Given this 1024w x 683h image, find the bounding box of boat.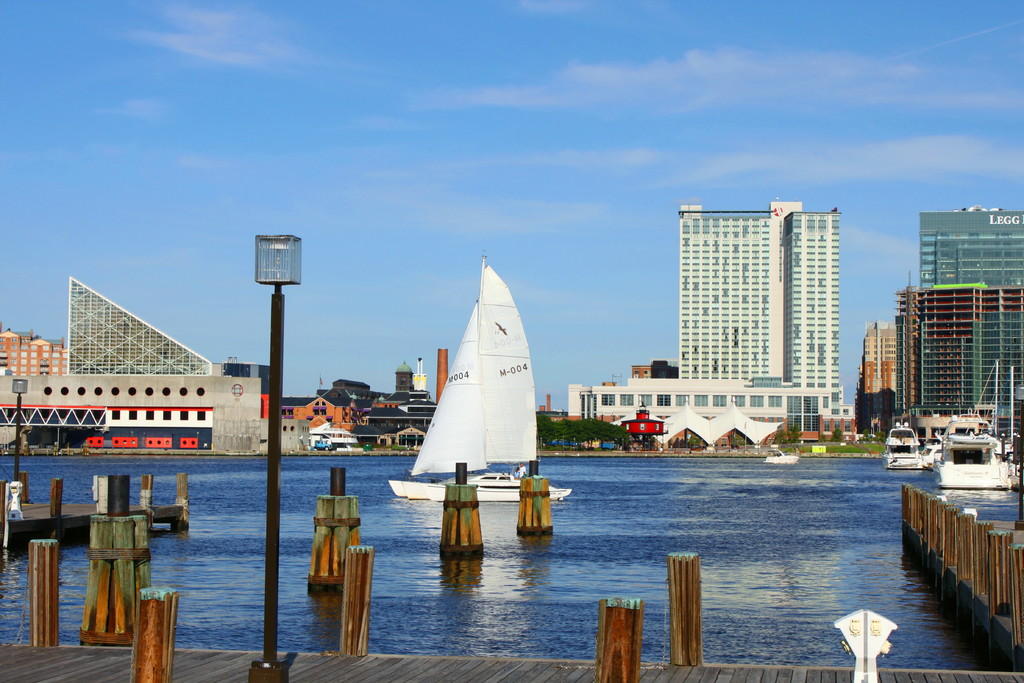
Rect(888, 420, 925, 448).
